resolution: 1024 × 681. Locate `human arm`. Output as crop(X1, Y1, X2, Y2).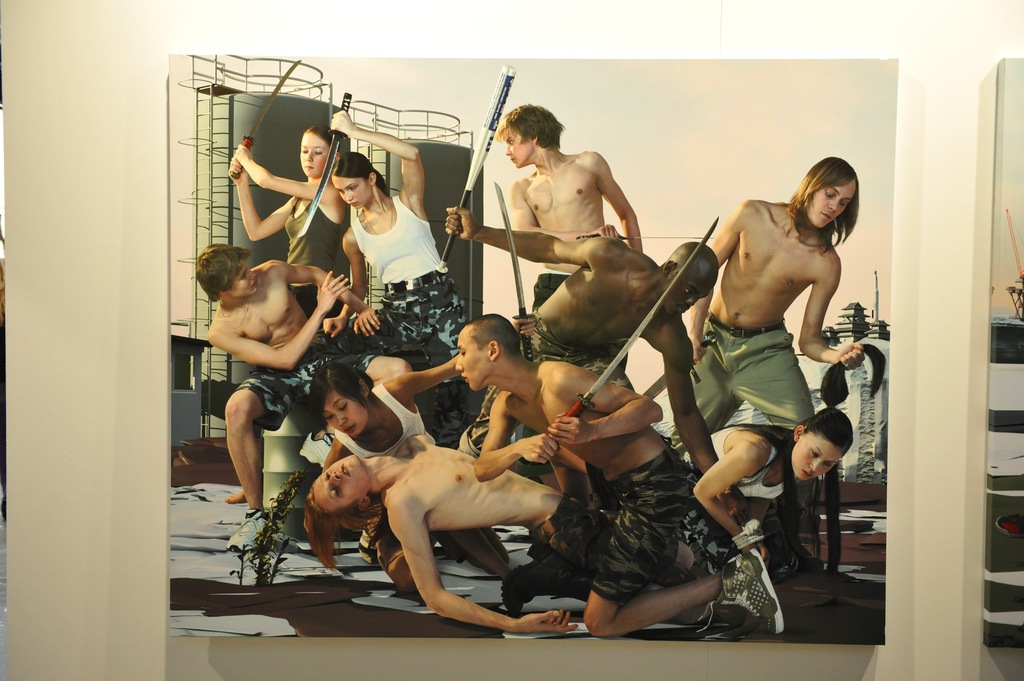
crop(225, 143, 344, 205).
